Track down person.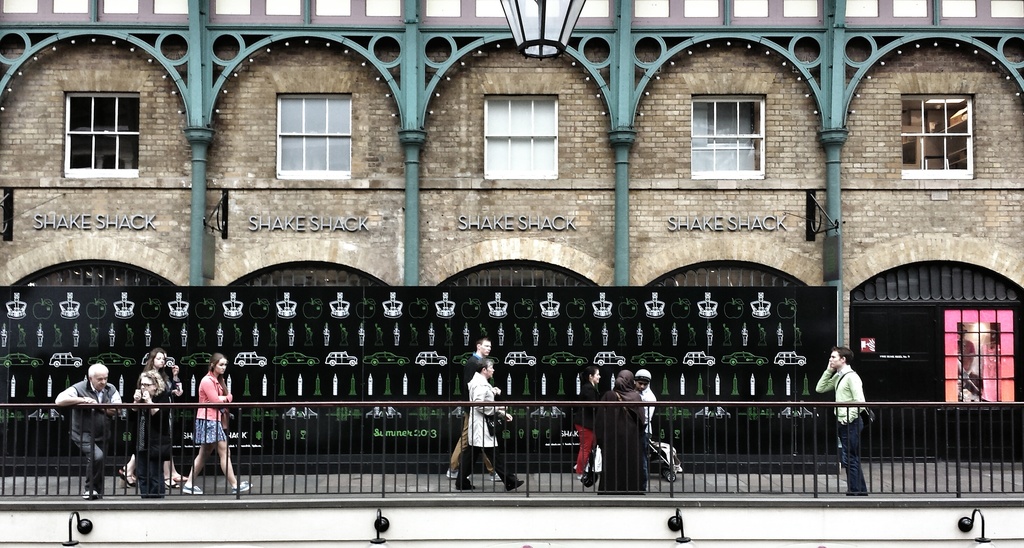
Tracked to 46/363/126/504.
